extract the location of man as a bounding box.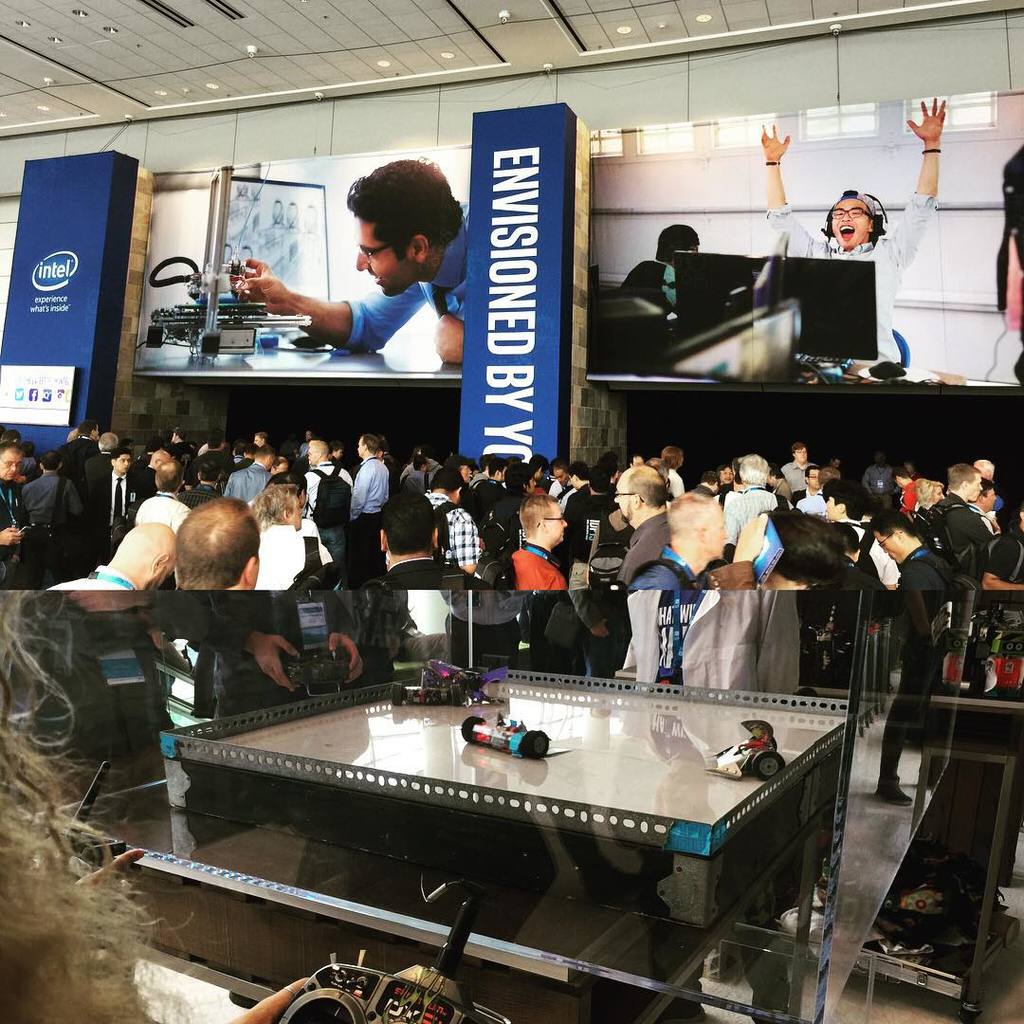
bbox(98, 436, 119, 452).
